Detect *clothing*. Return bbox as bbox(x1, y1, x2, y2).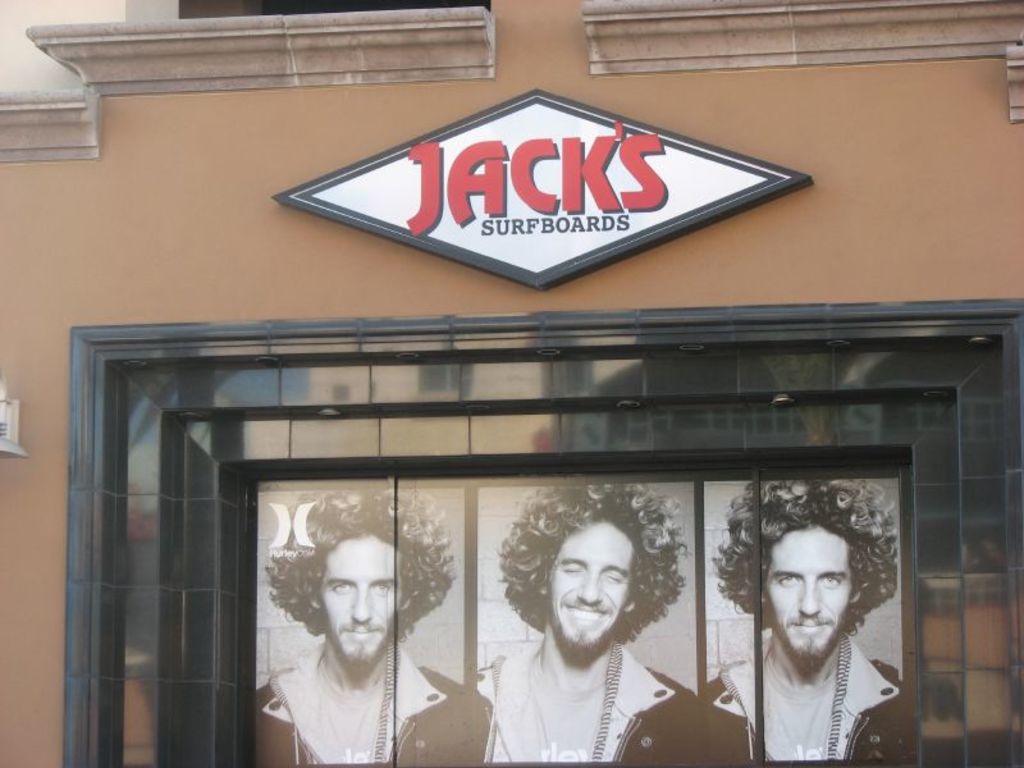
bbox(708, 630, 906, 765).
